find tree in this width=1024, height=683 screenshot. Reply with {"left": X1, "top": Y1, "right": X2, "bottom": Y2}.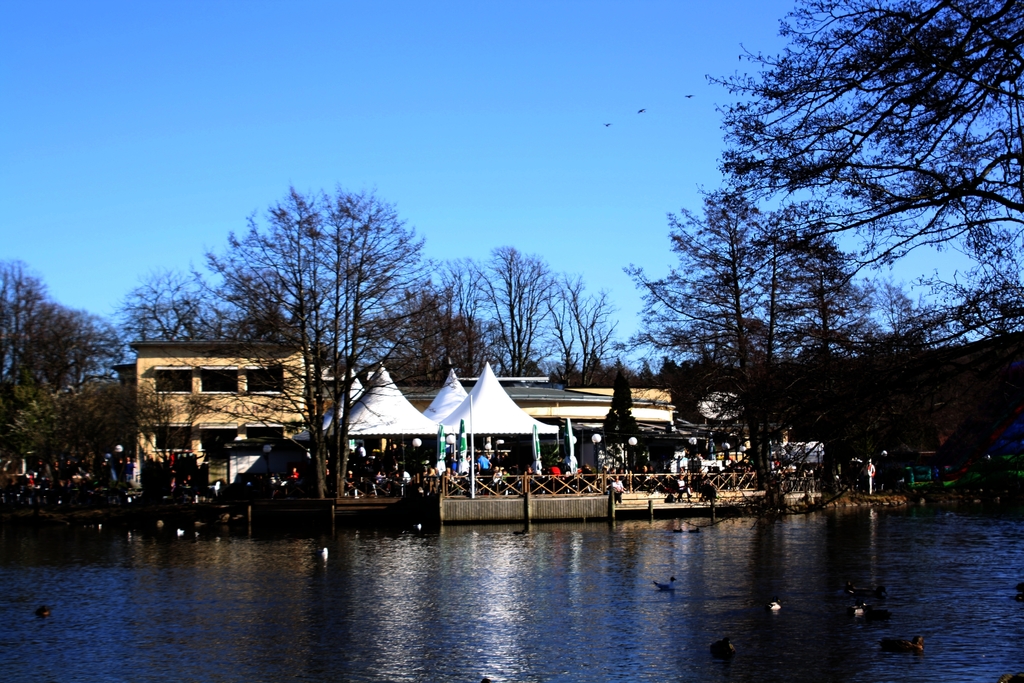
{"left": 234, "top": 227, "right": 308, "bottom": 329}.
